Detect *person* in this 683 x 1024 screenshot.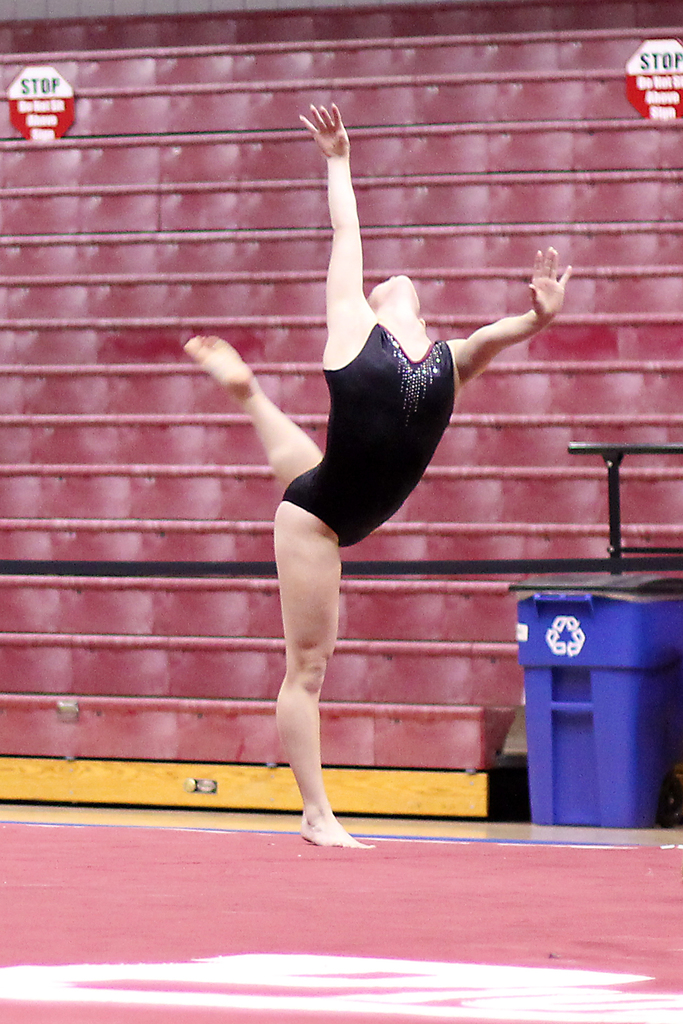
Detection: (x1=185, y1=99, x2=573, y2=847).
